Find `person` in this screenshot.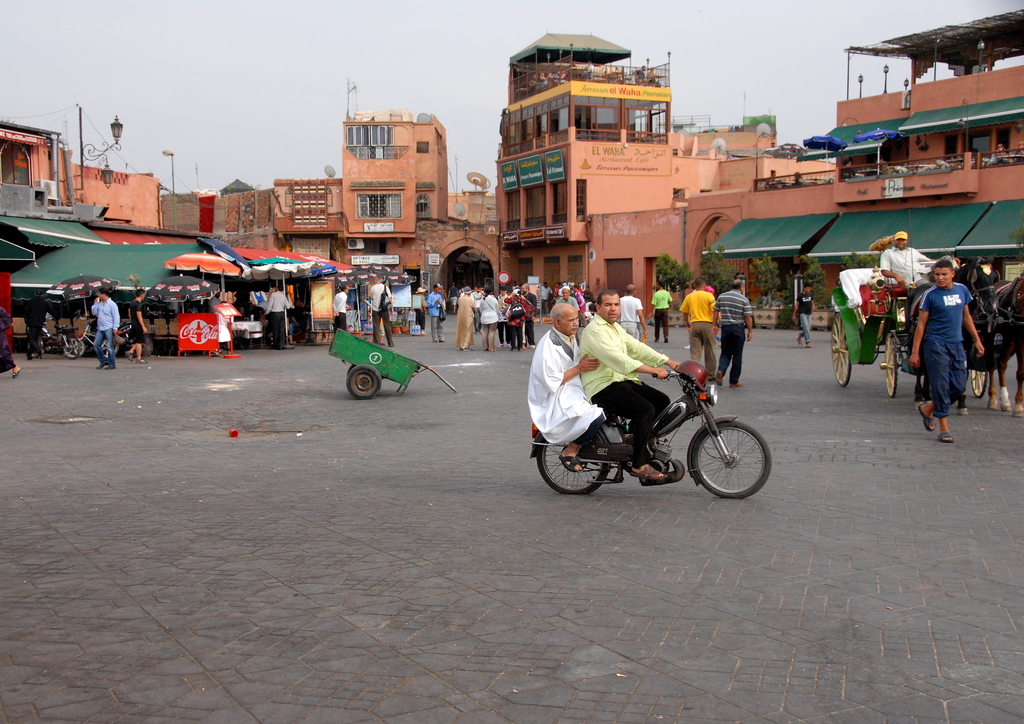
The bounding box for `person` is locate(453, 285, 478, 348).
